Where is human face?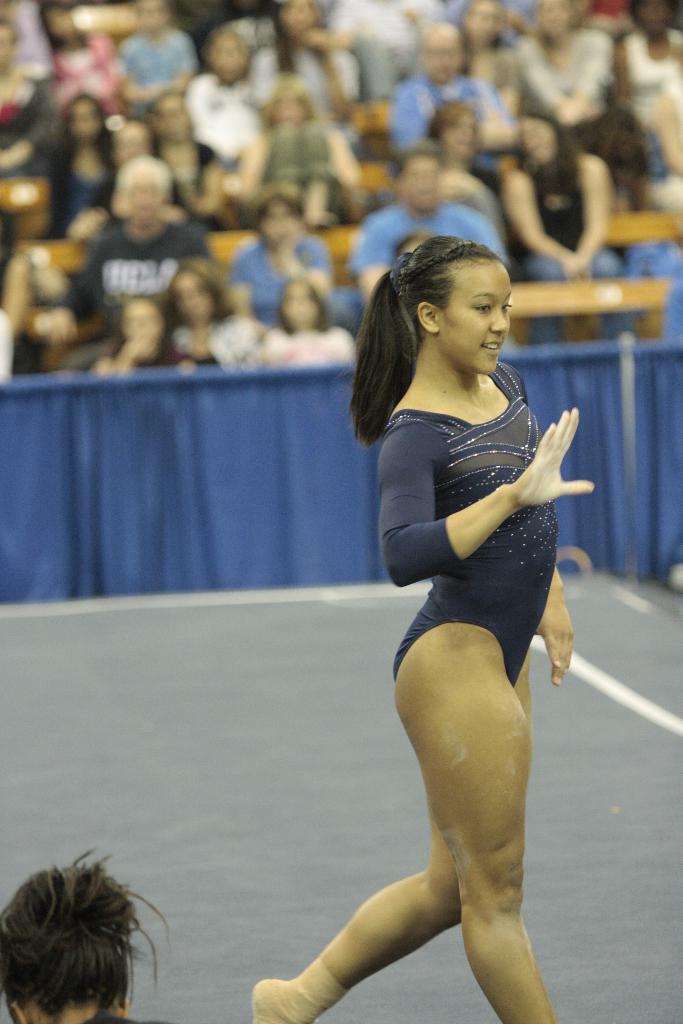
<bbox>442, 266, 513, 376</bbox>.
